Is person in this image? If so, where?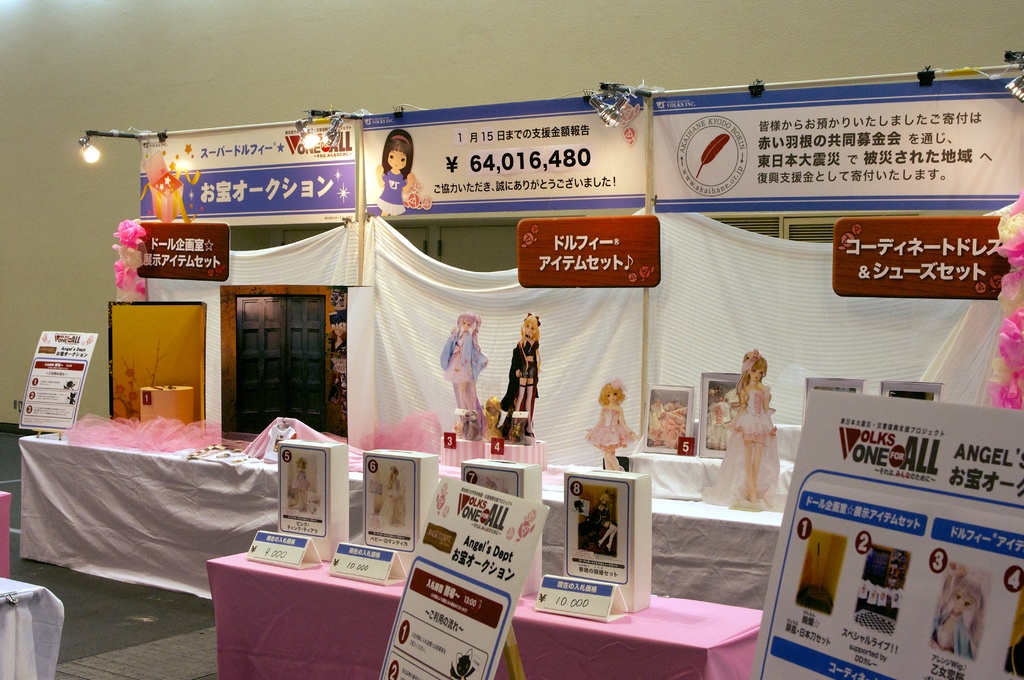
Yes, at l=584, t=379, r=640, b=469.
